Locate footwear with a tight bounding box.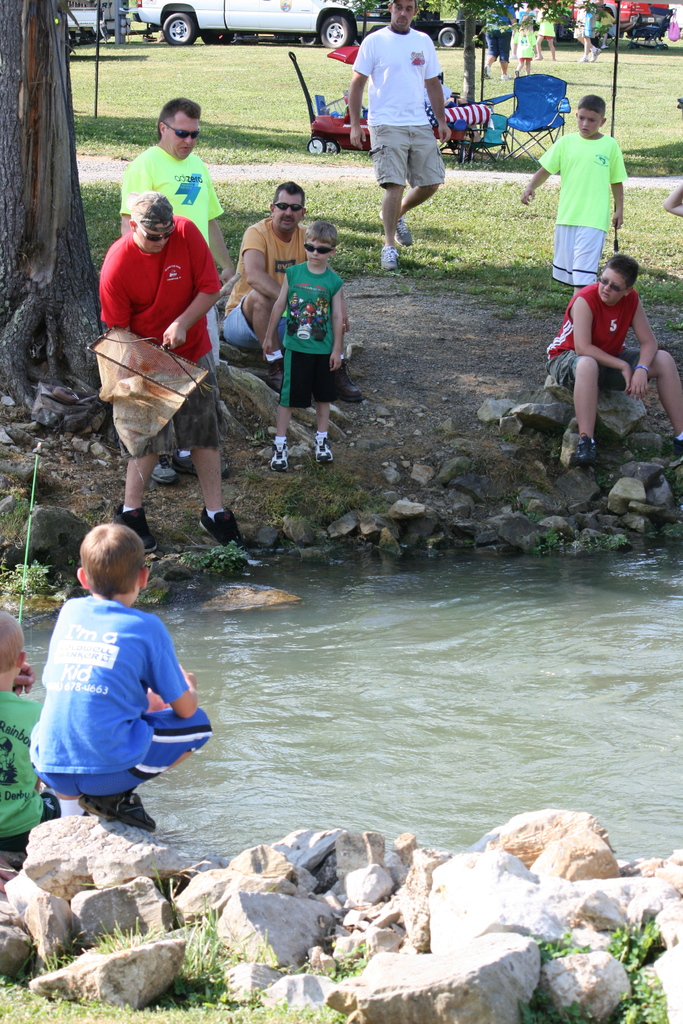
395,212,415,249.
